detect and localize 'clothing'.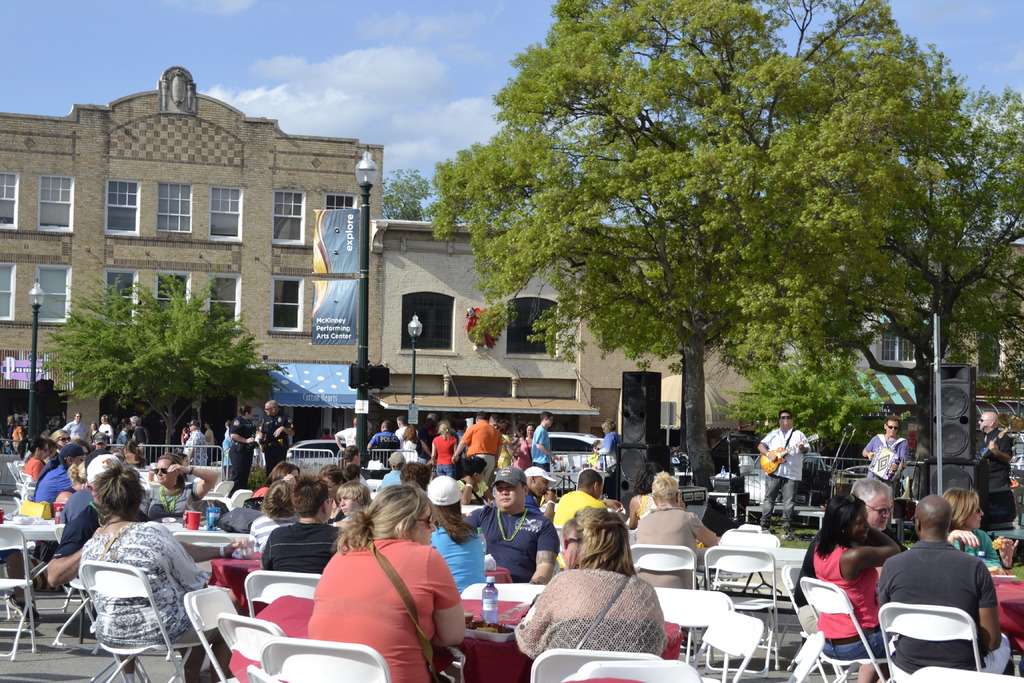
Localized at 531,424,548,469.
